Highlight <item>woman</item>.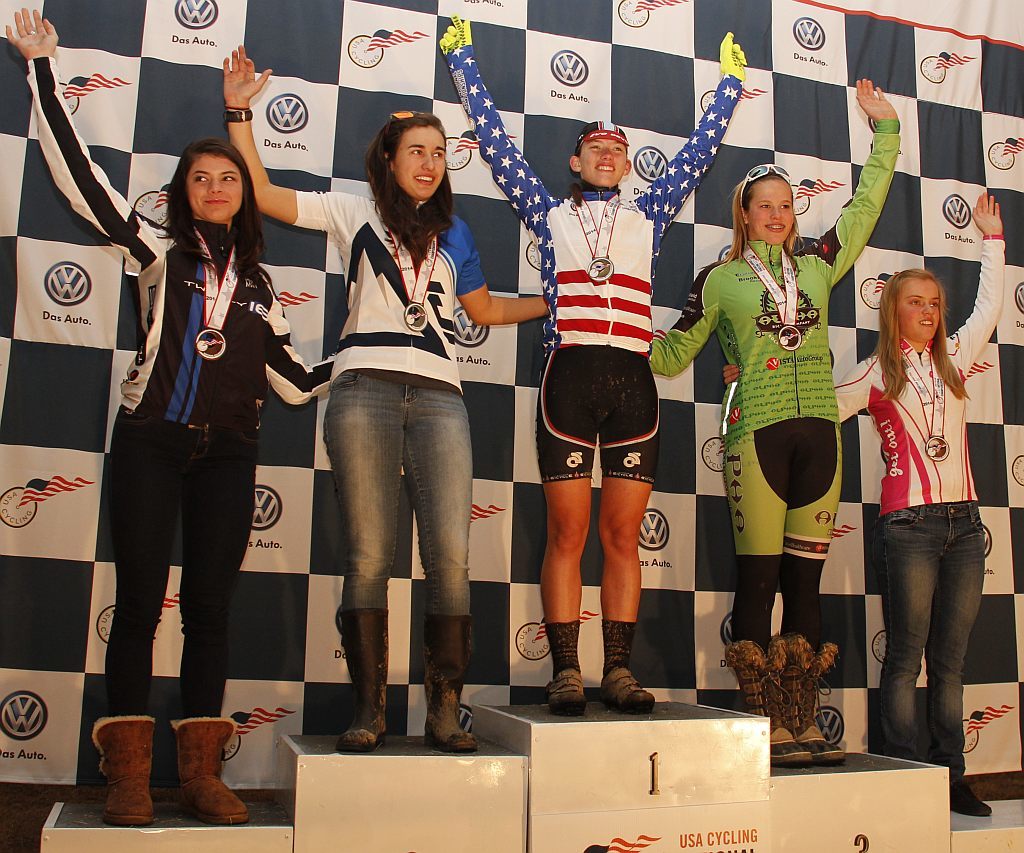
Highlighted region: [721, 191, 1009, 819].
